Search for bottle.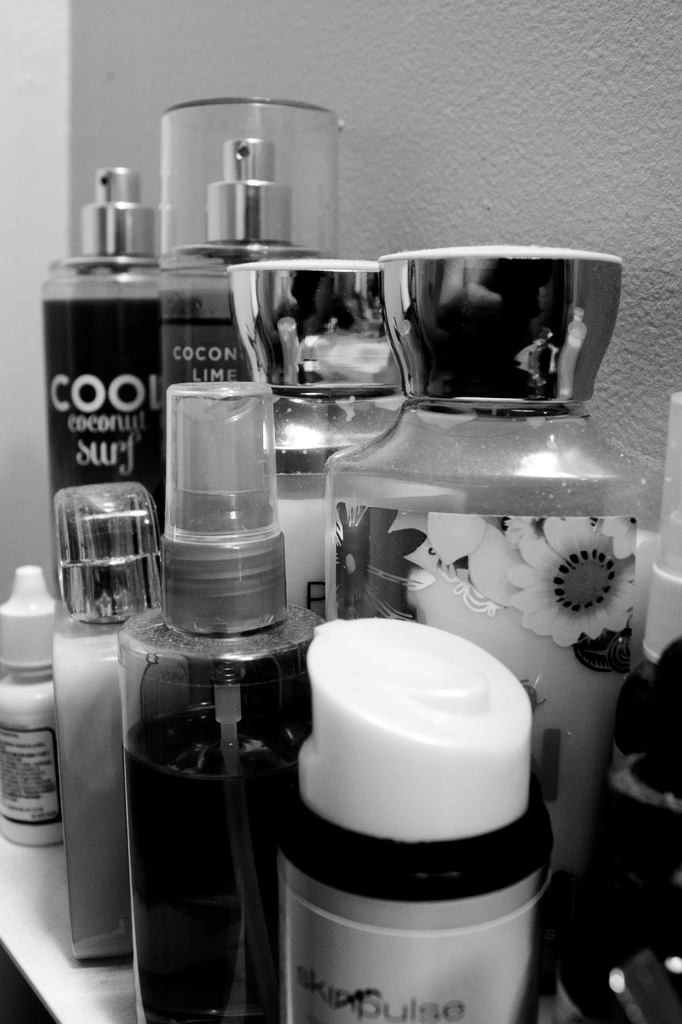
Found at x1=26 y1=178 x2=167 y2=525.
